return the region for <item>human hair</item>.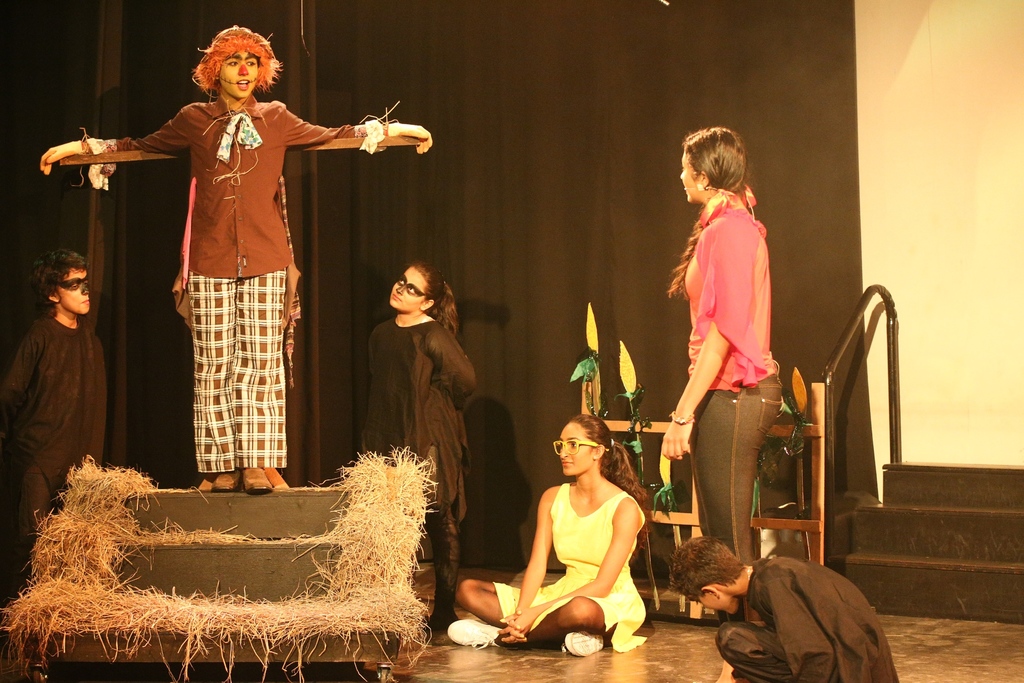
(x1=668, y1=534, x2=746, y2=602).
